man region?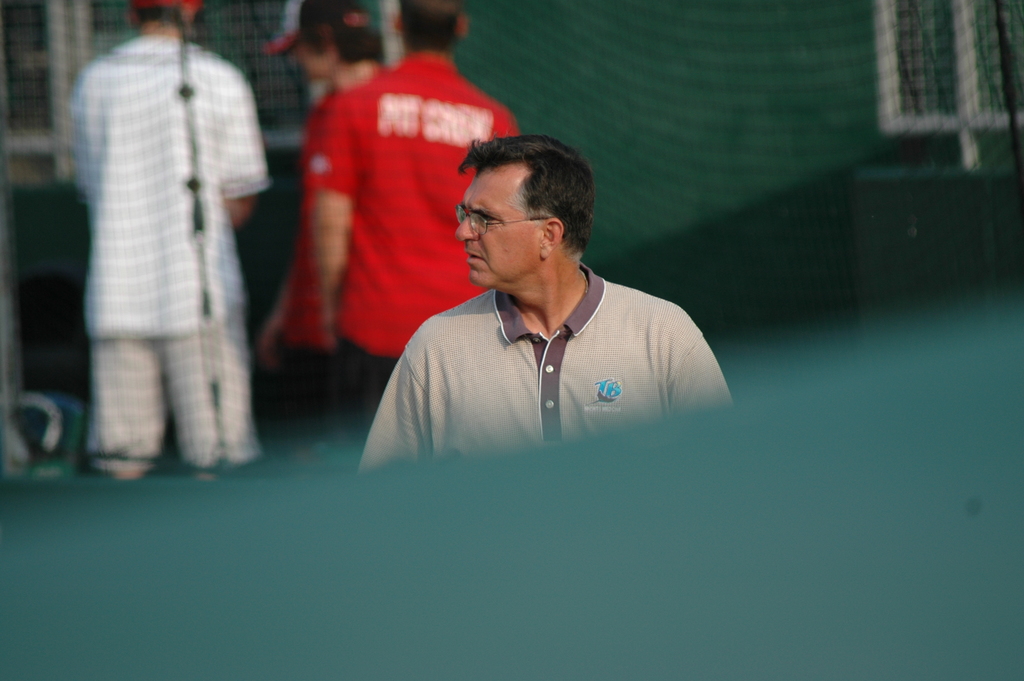
bbox=(373, 135, 712, 495)
